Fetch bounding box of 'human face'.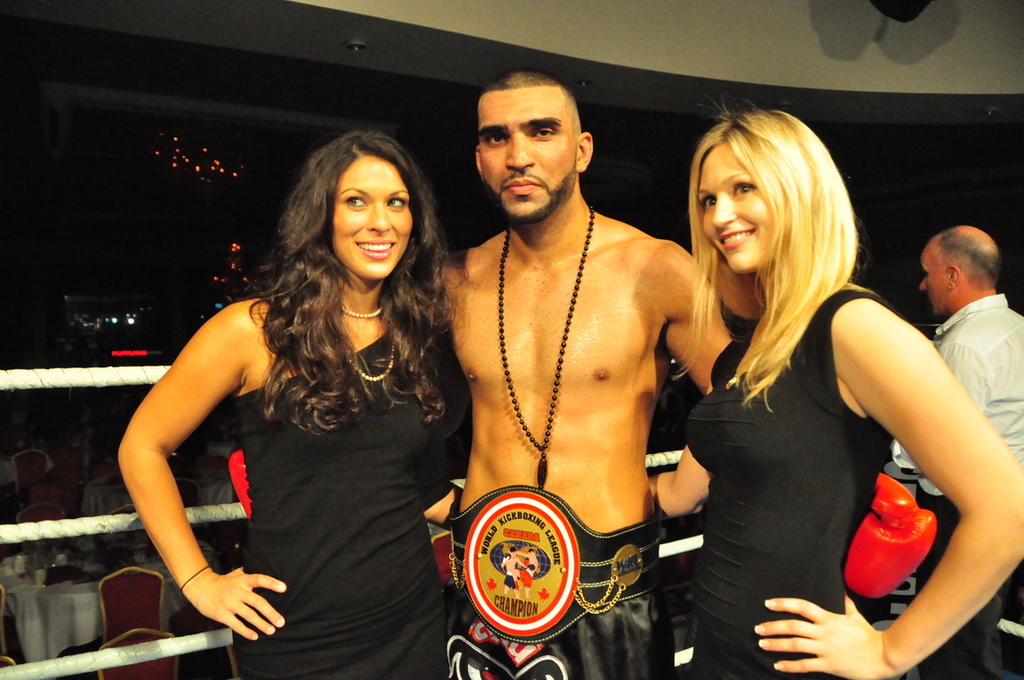
Bbox: pyautogui.locateOnScreen(507, 550, 517, 564).
